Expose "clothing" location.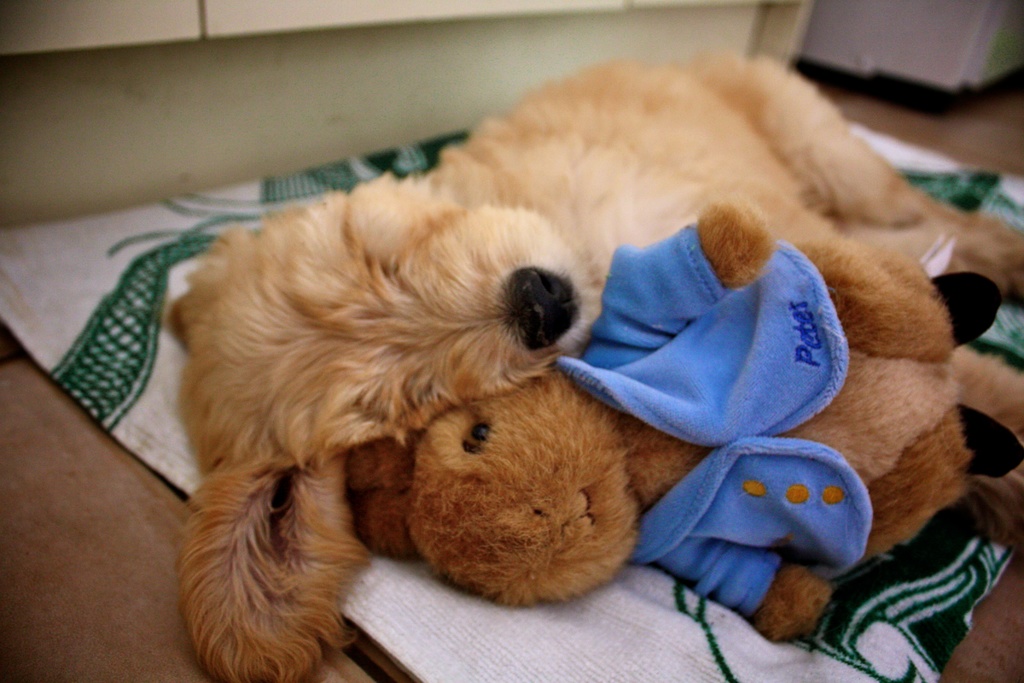
Exposed at (547,220,874,618).
